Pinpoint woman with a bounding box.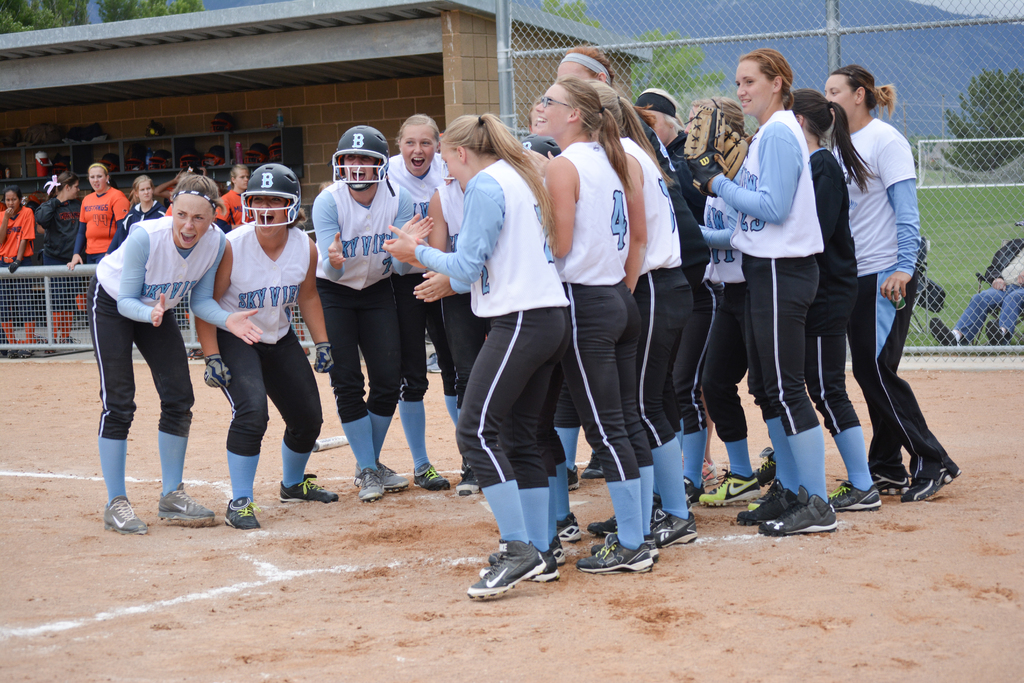
rect(109, 172, 166, 247).
